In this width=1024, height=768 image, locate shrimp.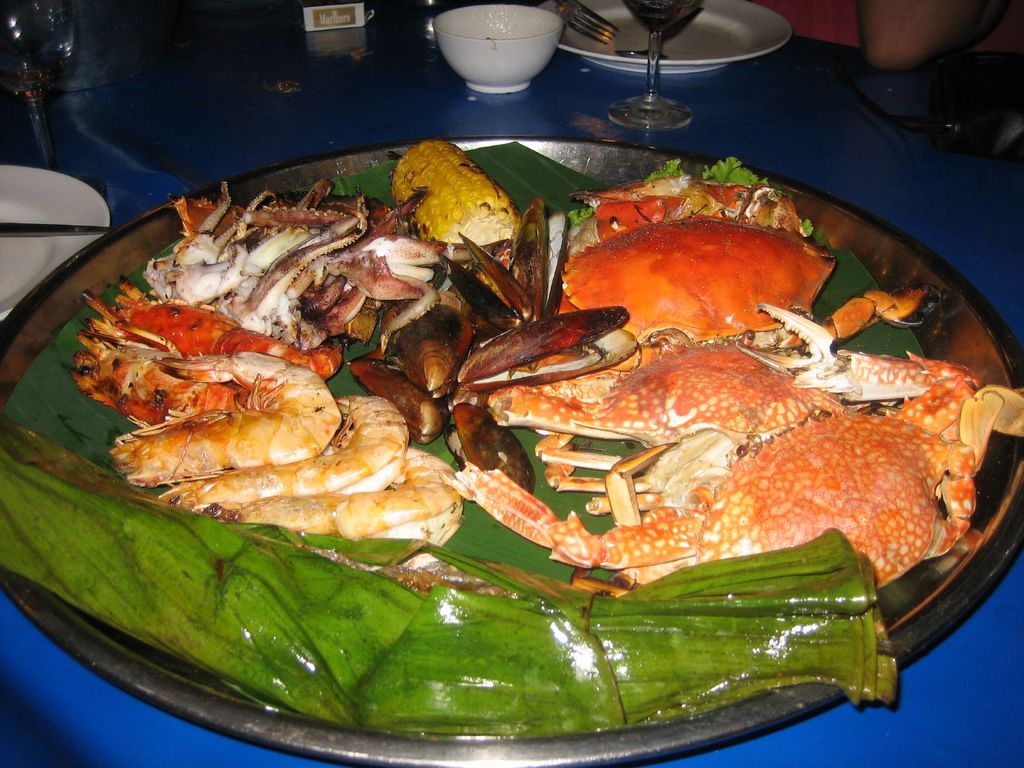
Bounding box: {"x1": 163, "y1": 394, "x2": 407, "y2": 512}.
